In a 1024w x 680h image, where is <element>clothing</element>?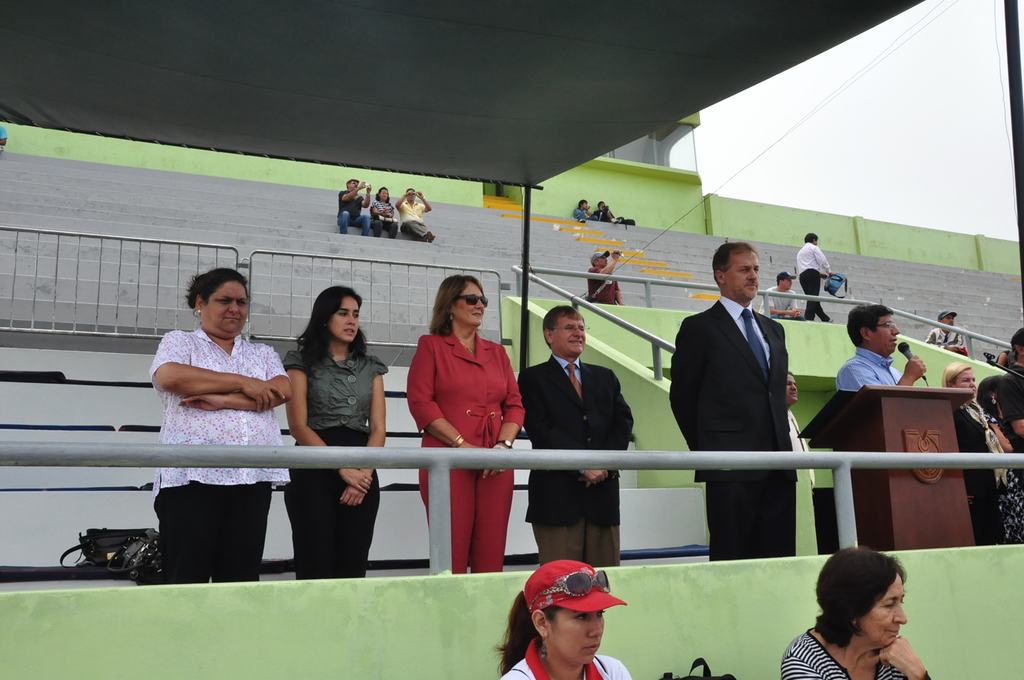
left=783, top=624, right=920, bottom=679.
